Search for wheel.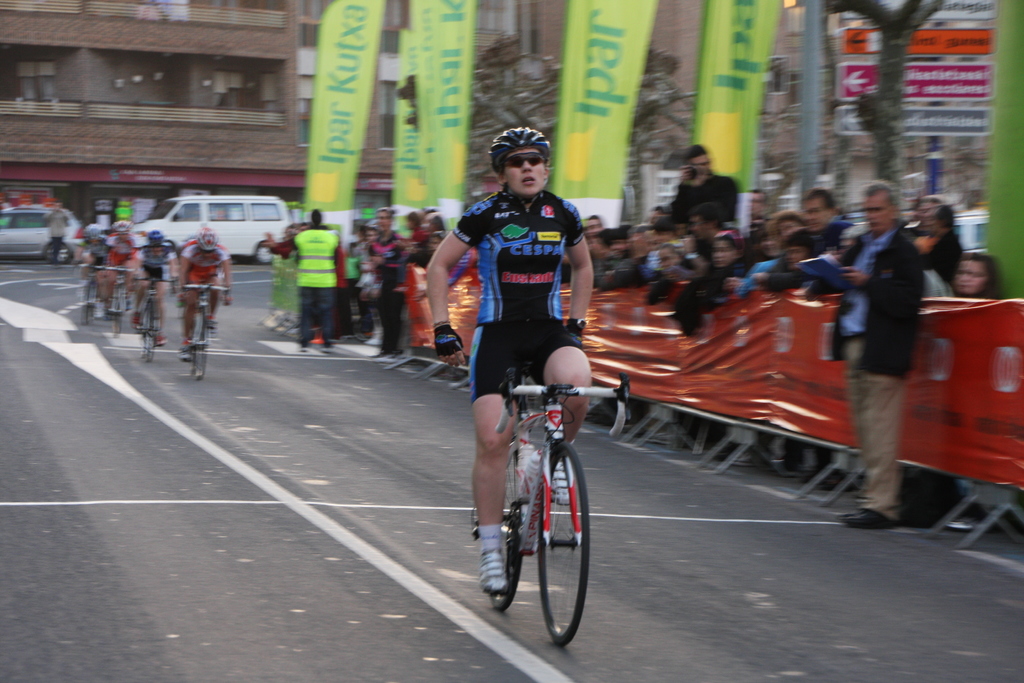
Found at rect(136, 300, 158, 354).
